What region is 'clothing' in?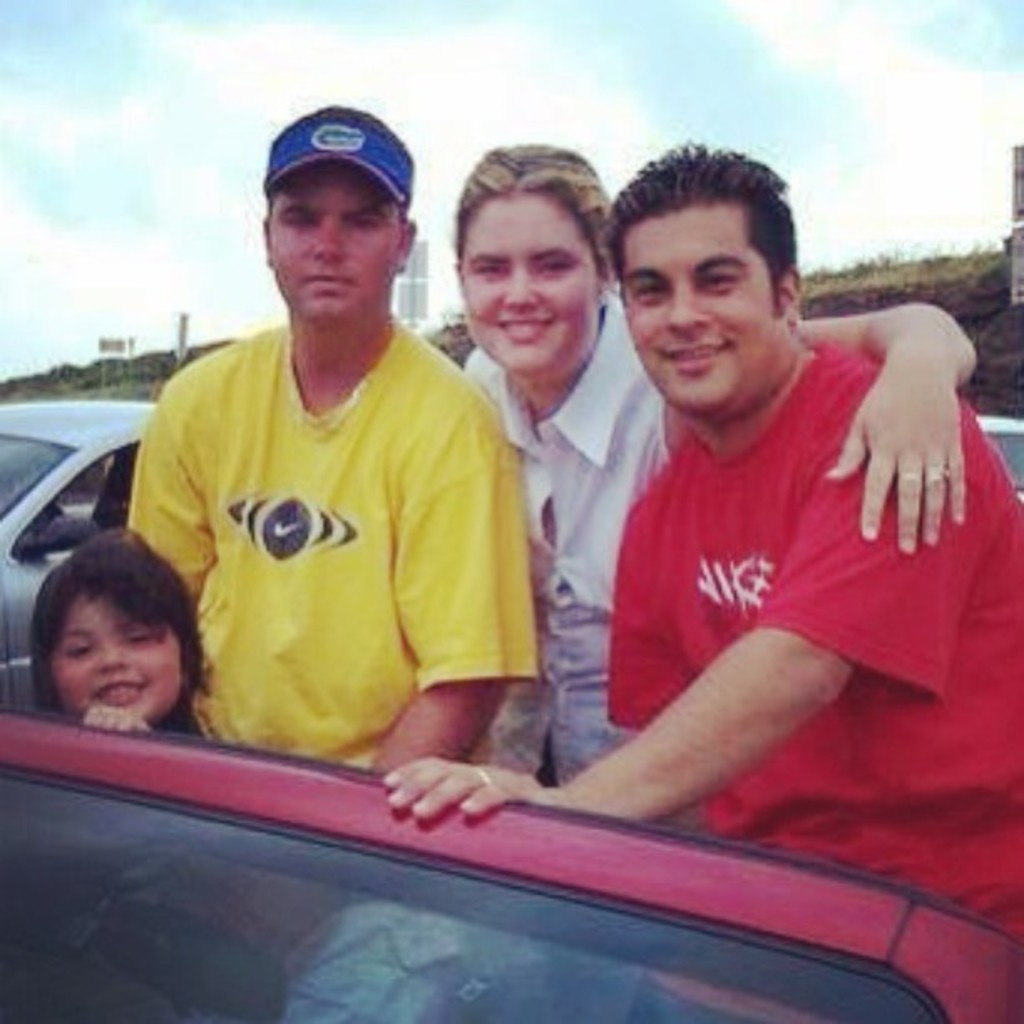
470,289,679,781.
